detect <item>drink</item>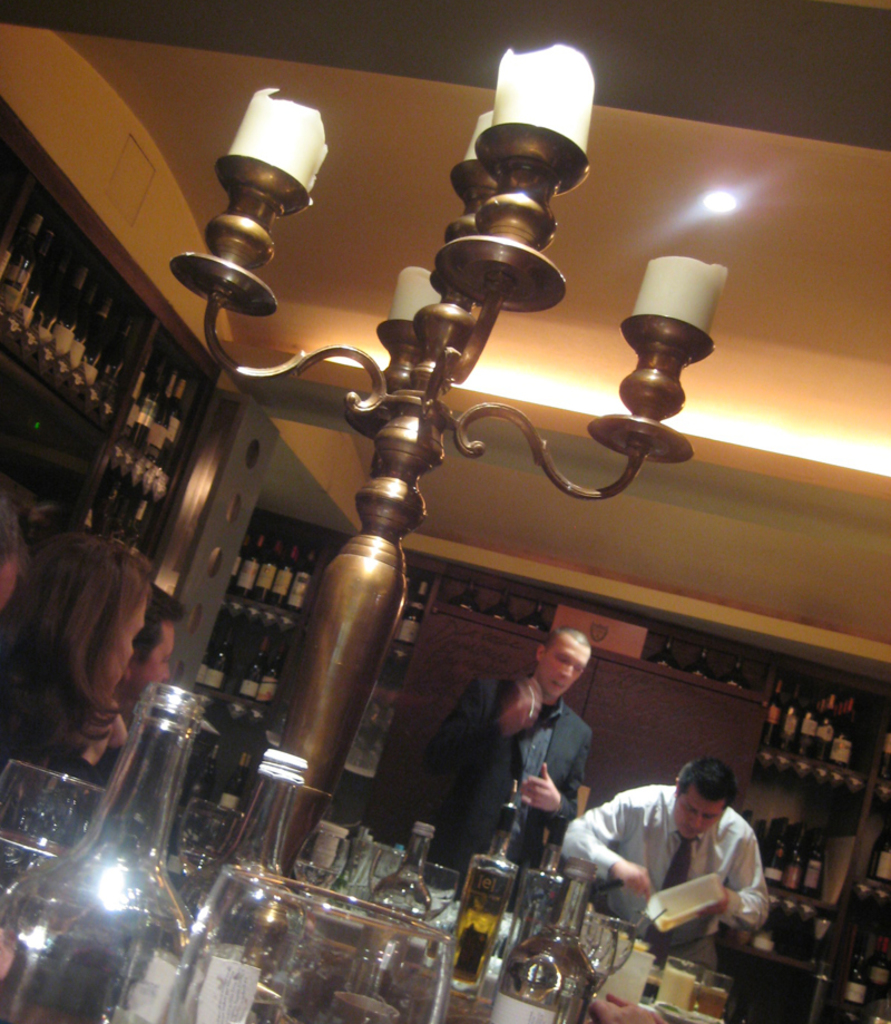
x1=9, y1=214, x2=39, y2=312
